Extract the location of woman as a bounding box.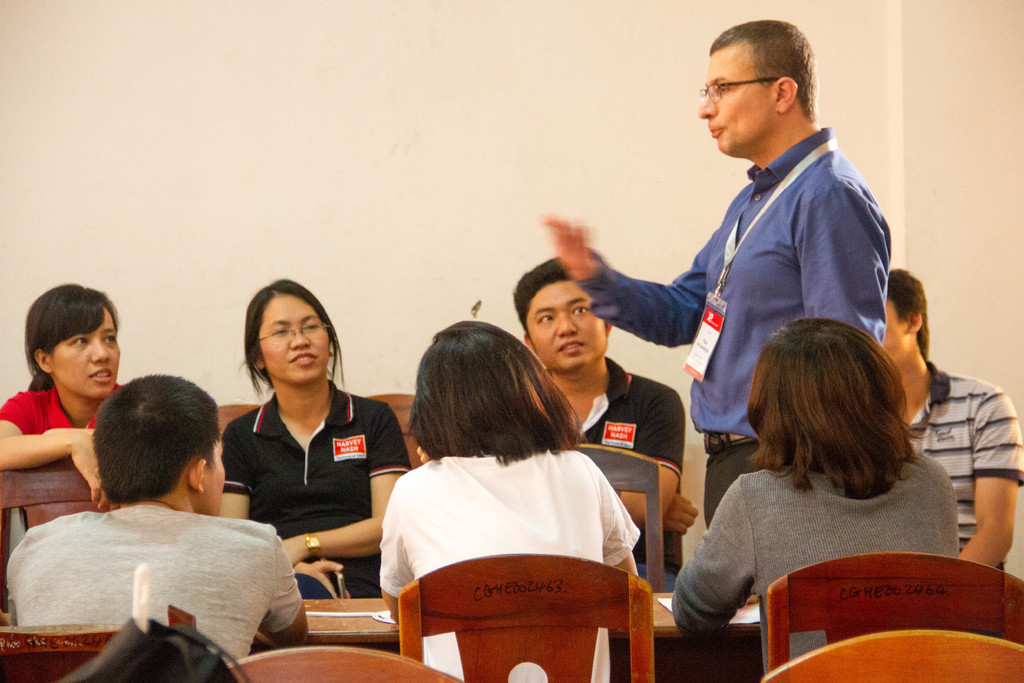
0,282,130,510.
